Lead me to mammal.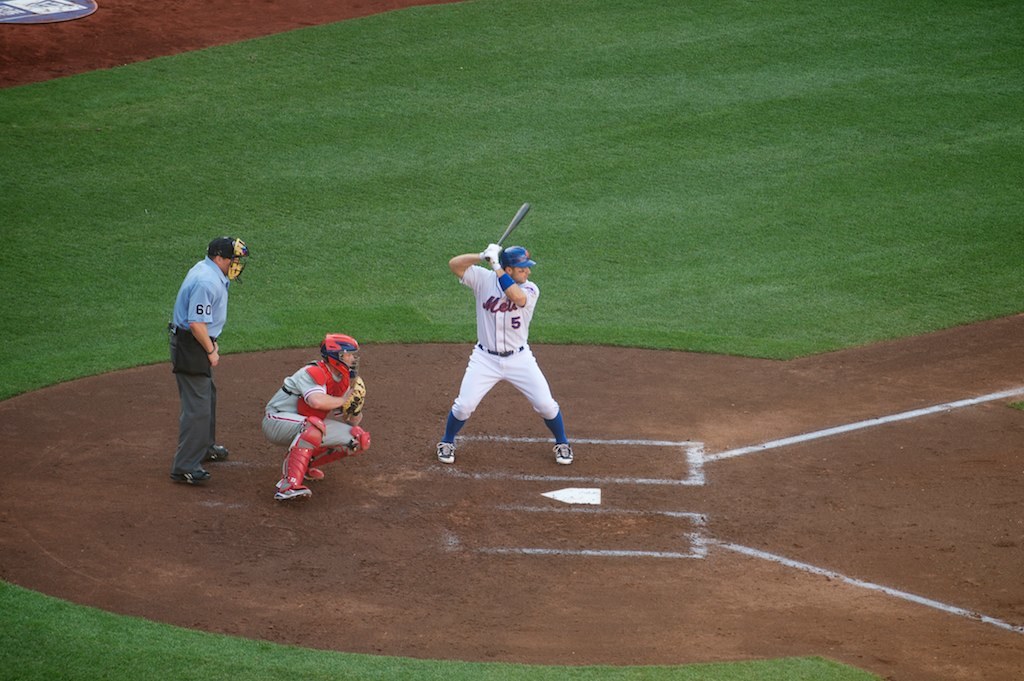
Lead to Rect(424, 223, 575, 469).
